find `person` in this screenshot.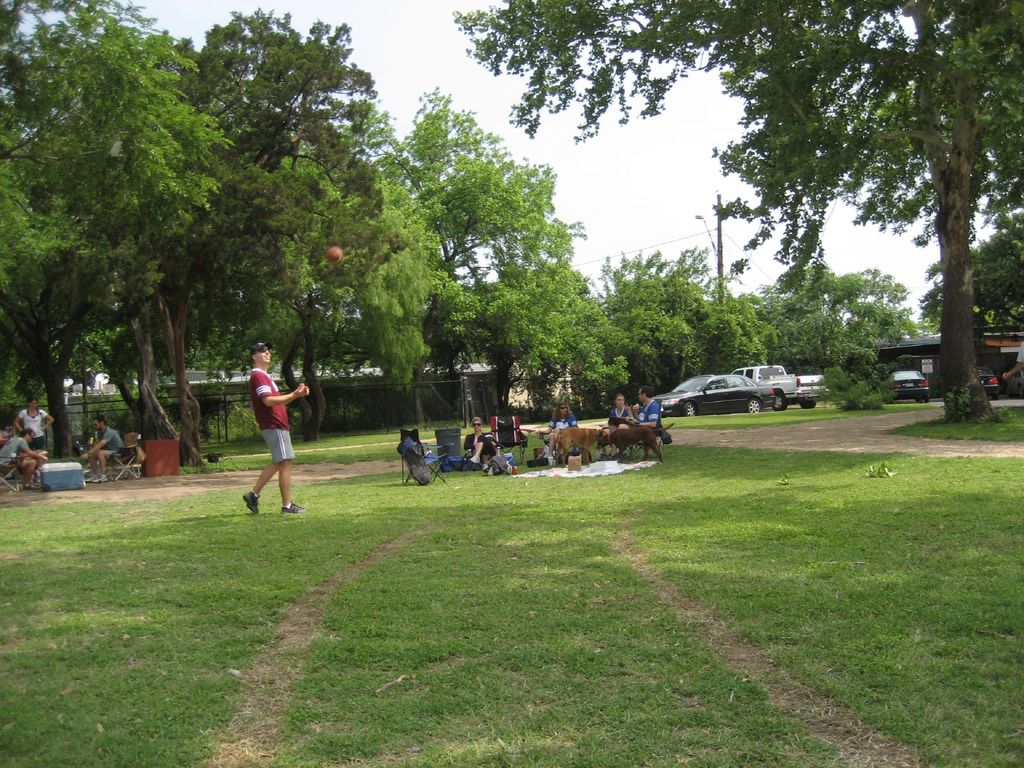
The bounding box for `person` is <box>607,388,632,458</box>.
